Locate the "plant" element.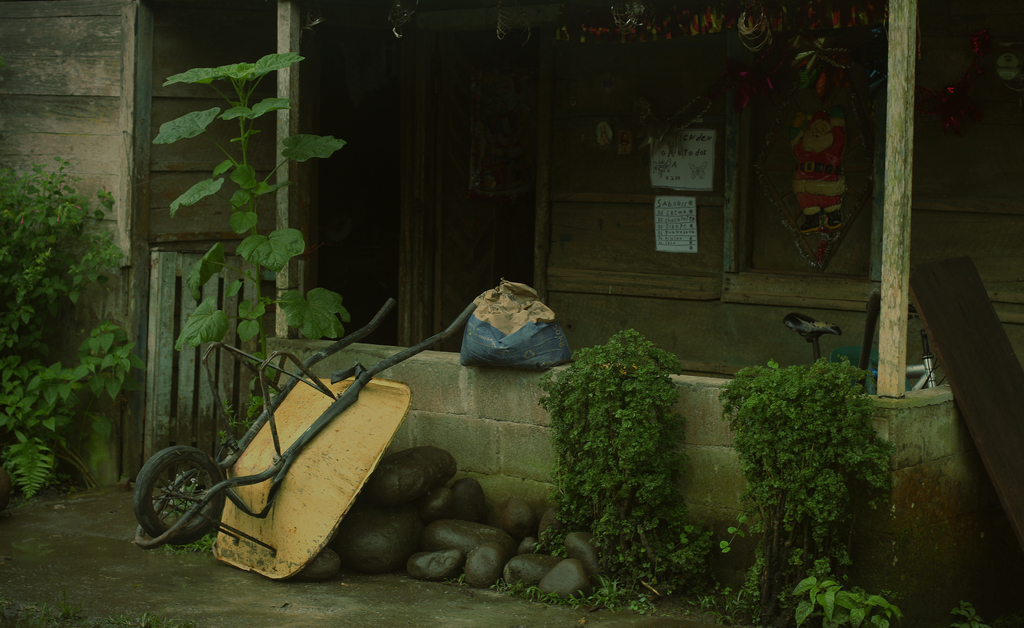
Element bbox: detection(114, 613, 180, 627).
